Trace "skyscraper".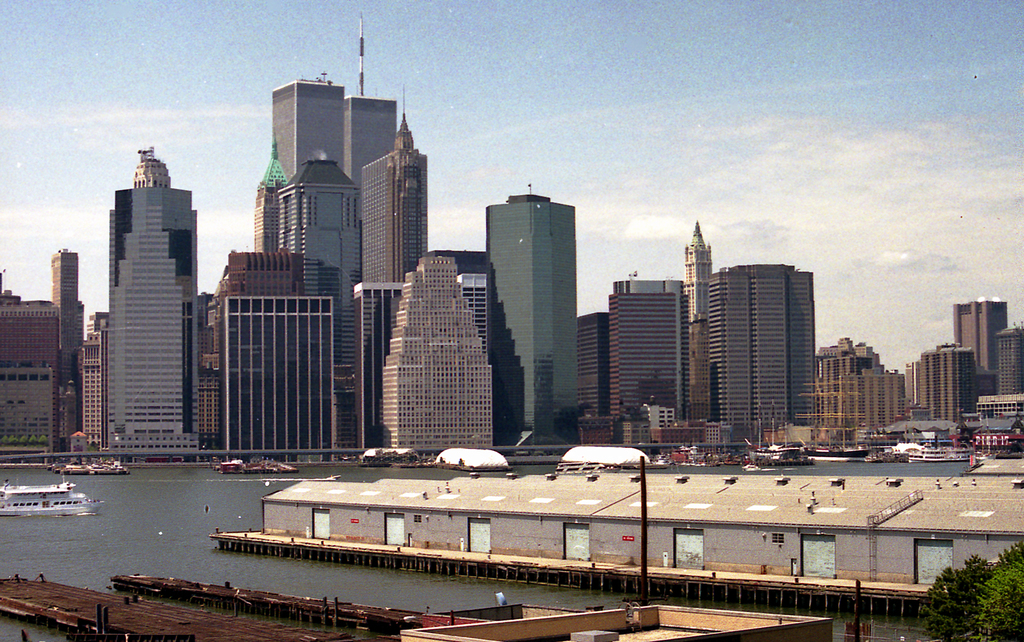
Traced to rect(676, 220, 712, 426).
